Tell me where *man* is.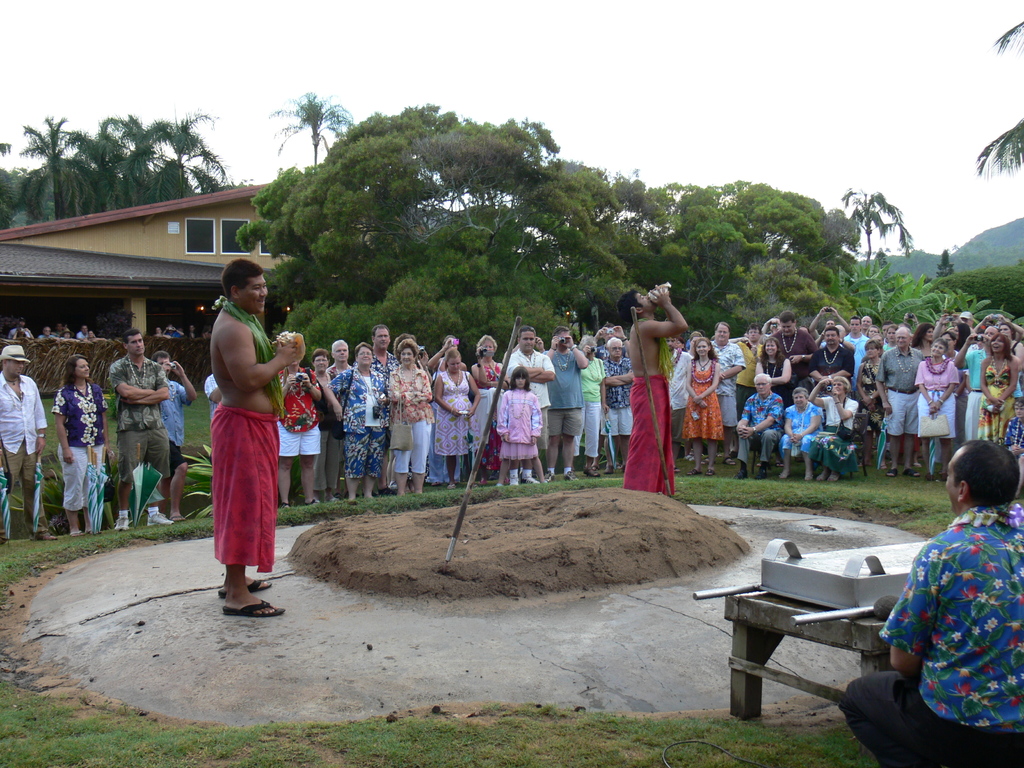
*man* is at (left=0, top=337, right=58, bottom=552).
